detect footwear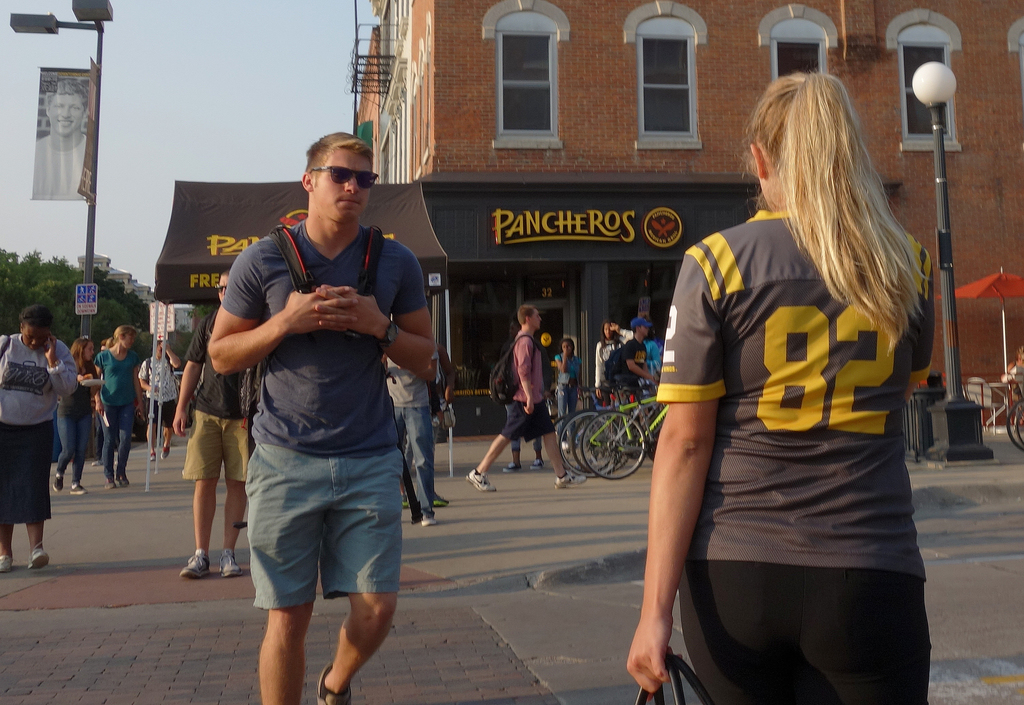
region(431, 492, 448, 506)
